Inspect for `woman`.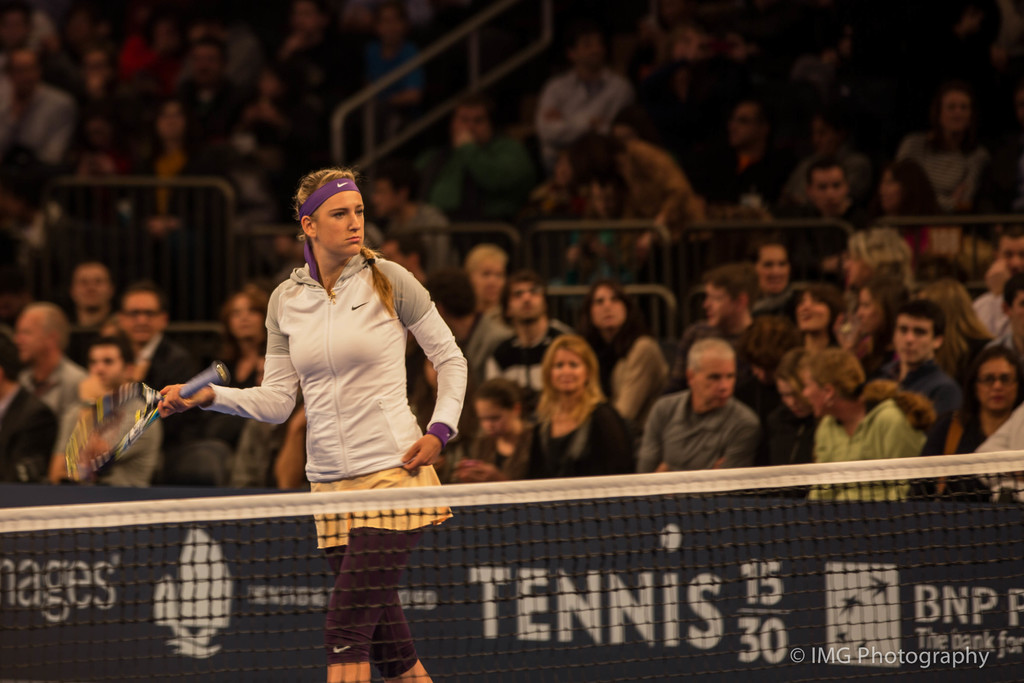
Inspection: BBox(127, 93, 218, 226).
